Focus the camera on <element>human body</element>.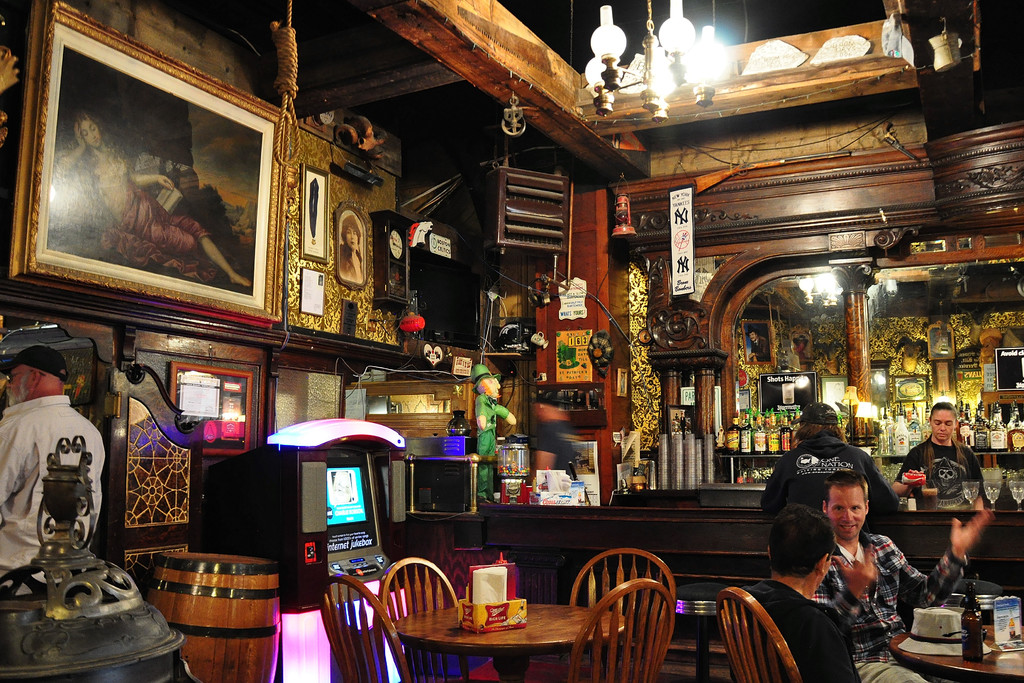
Focus region: {"left": 762, "top": 403, "right": 897, "bottom": 526}.
